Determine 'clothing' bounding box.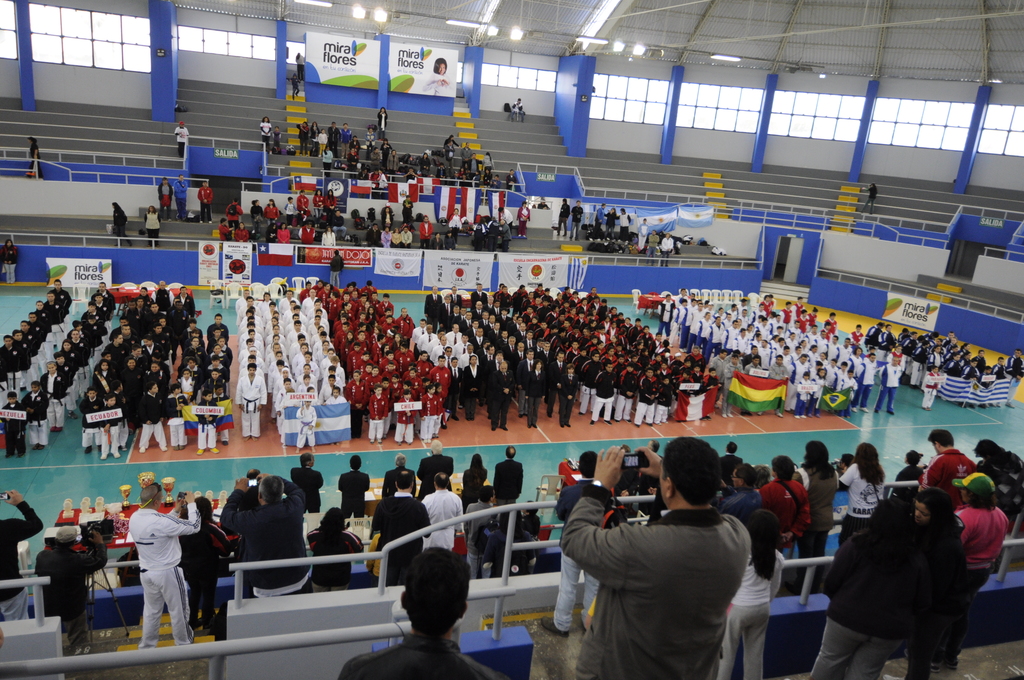
Determined: pyautogui.locateOnScreen(820, 528, 902, 670).
